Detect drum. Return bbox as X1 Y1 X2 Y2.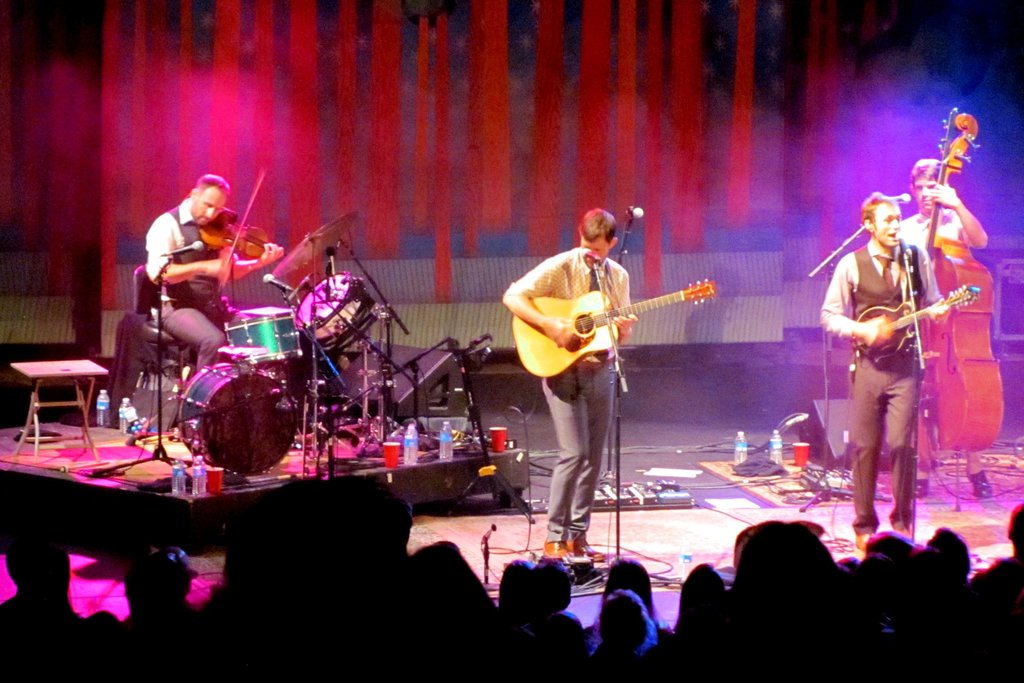
297 272 380 347.
